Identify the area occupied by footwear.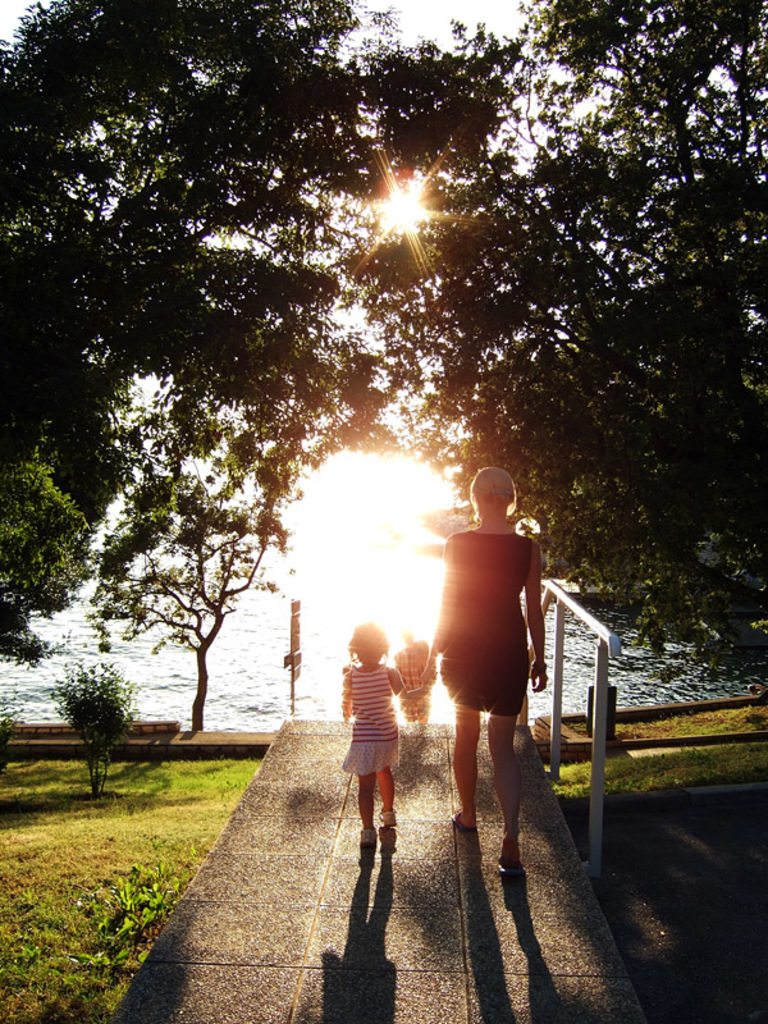
Area: crop(498, 854, 521, 876).
